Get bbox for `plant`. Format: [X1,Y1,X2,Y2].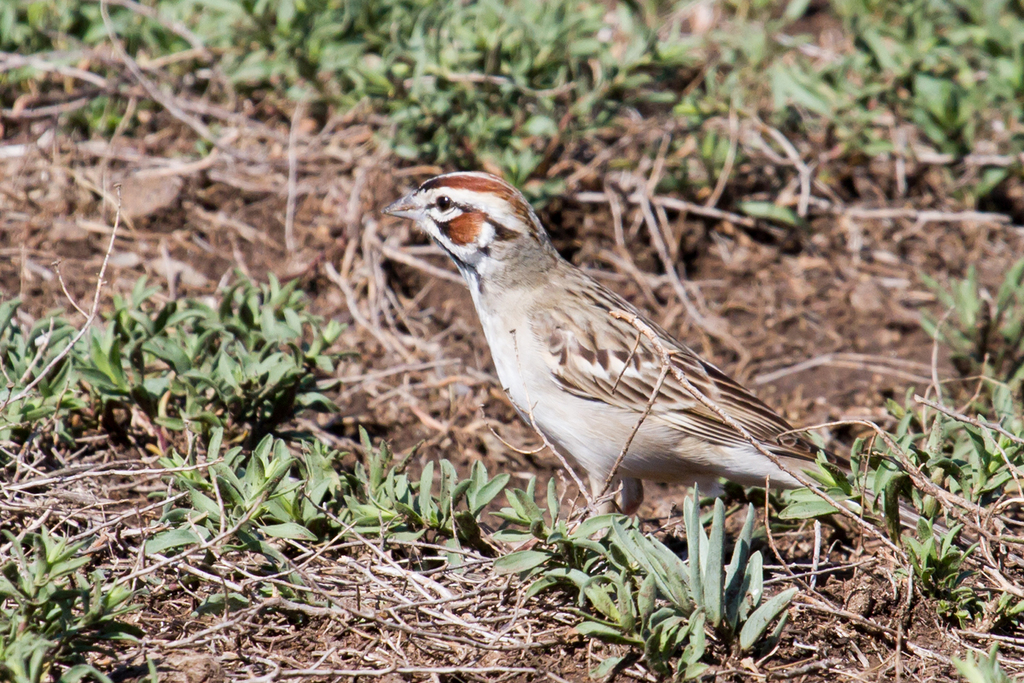
[27,339,526,619].
